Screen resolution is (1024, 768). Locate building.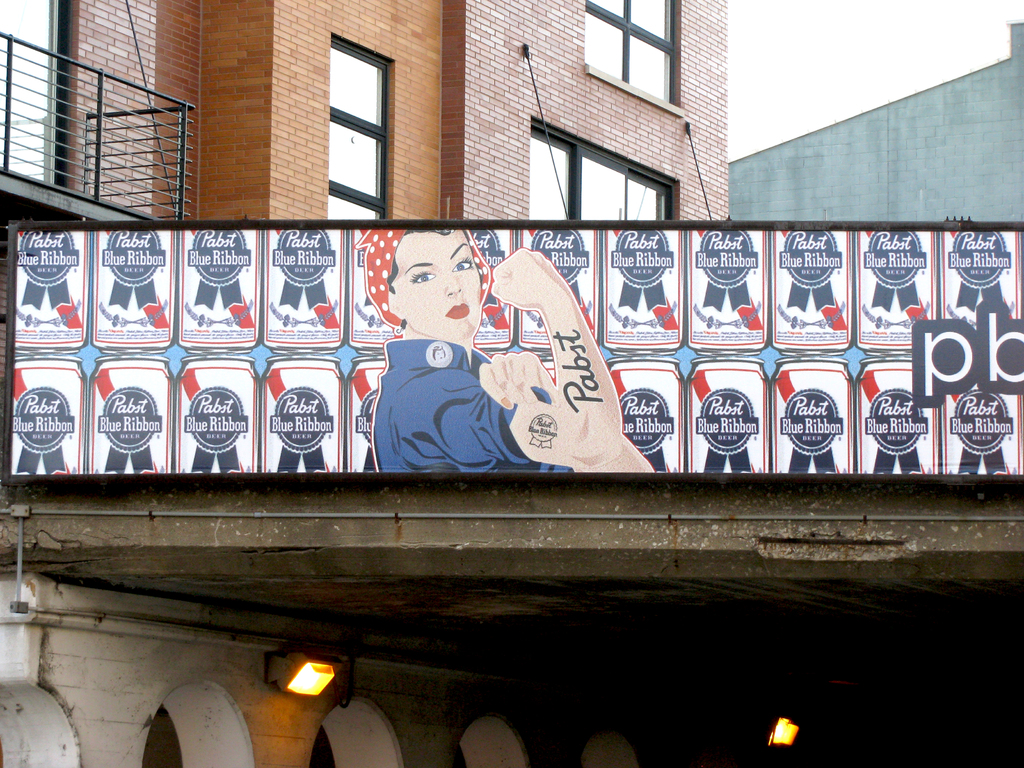
0,0,730,225.
